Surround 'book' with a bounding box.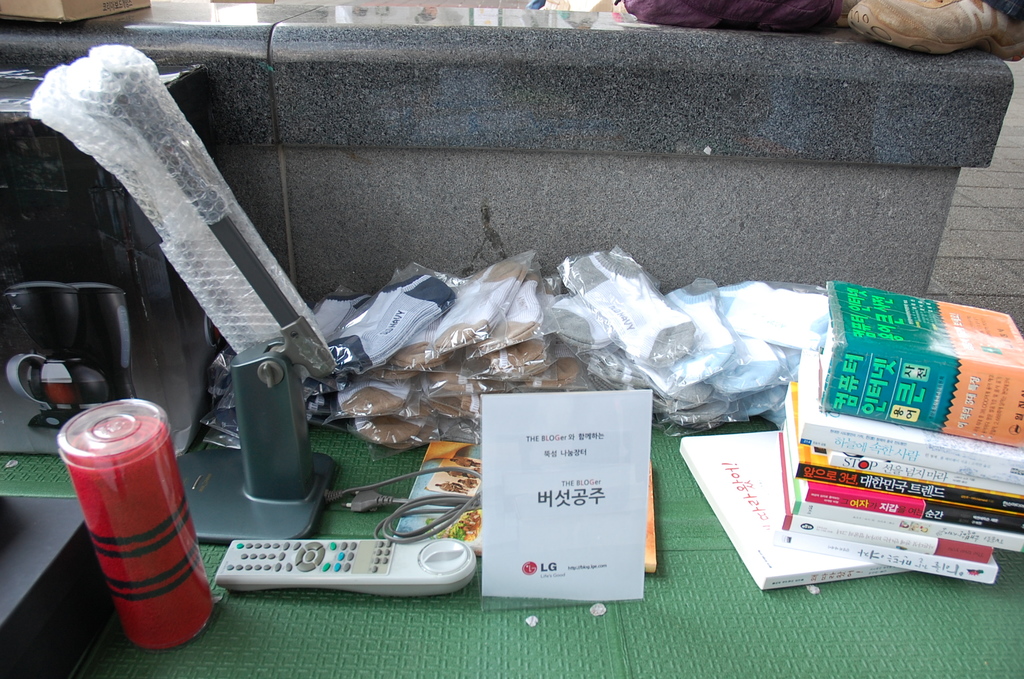
Rect(797, 379, 1023, 499).
